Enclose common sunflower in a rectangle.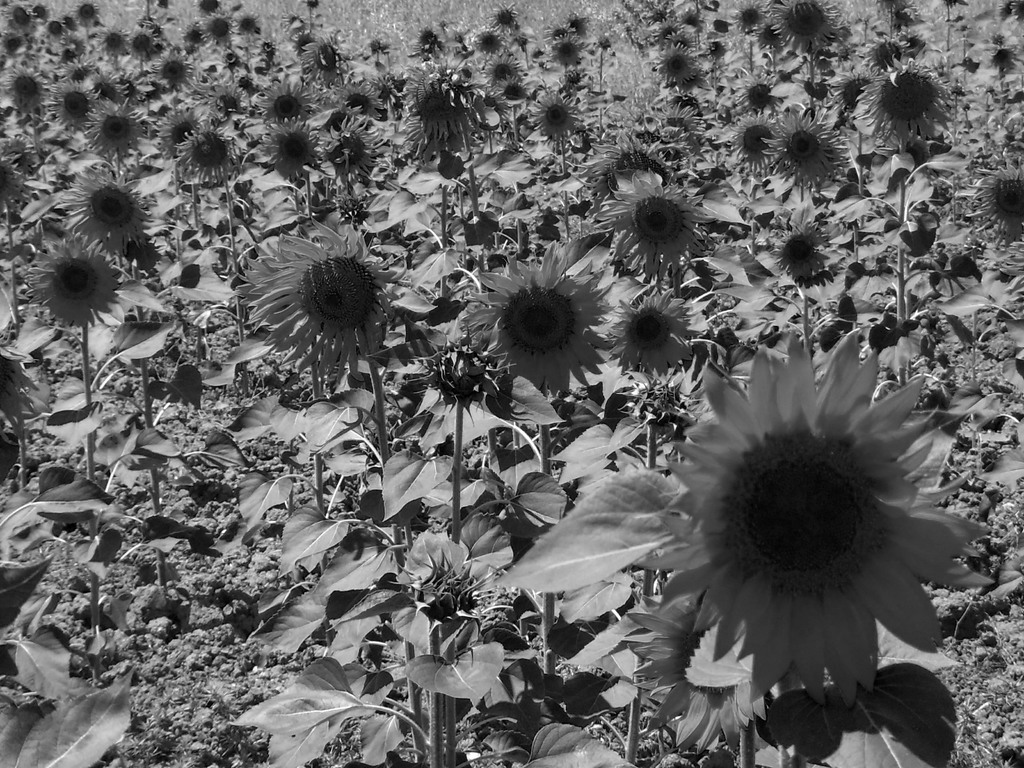
(121, 27, 172, 53).
